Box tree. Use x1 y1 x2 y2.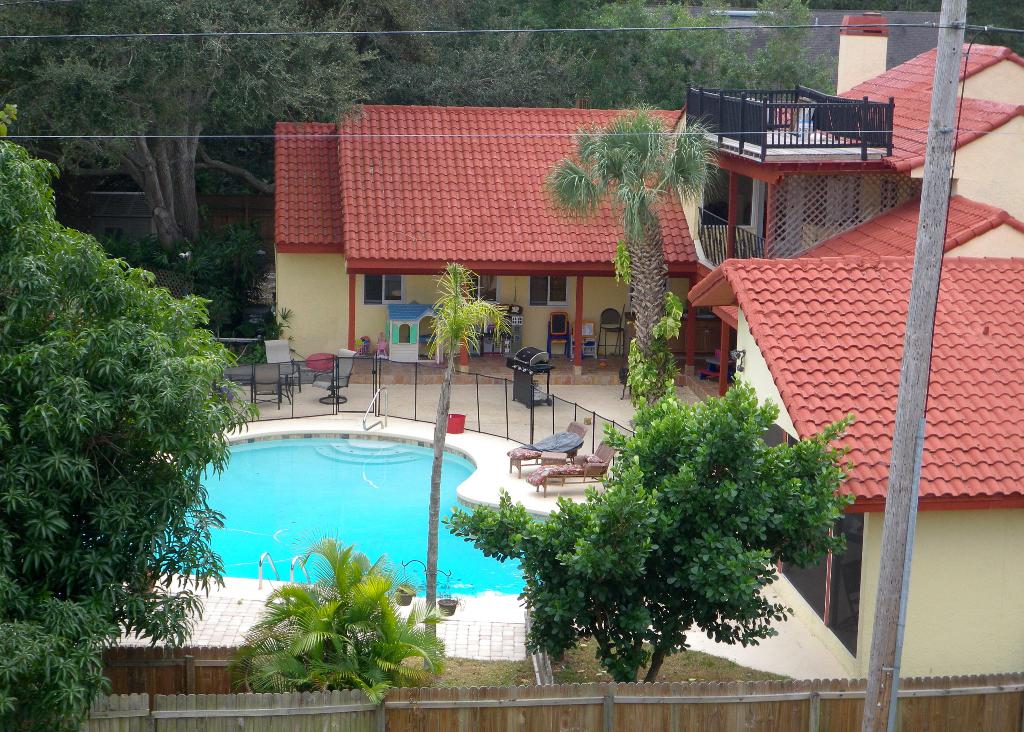
416 262 511 676.
